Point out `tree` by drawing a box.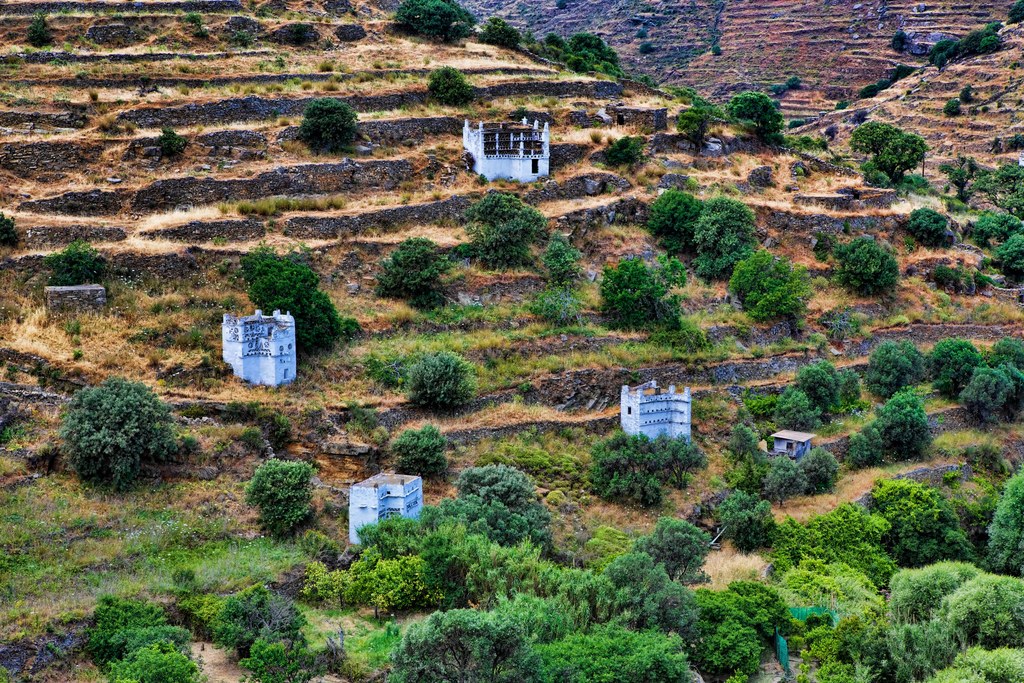
Rect(675, 106, 708, 151).
